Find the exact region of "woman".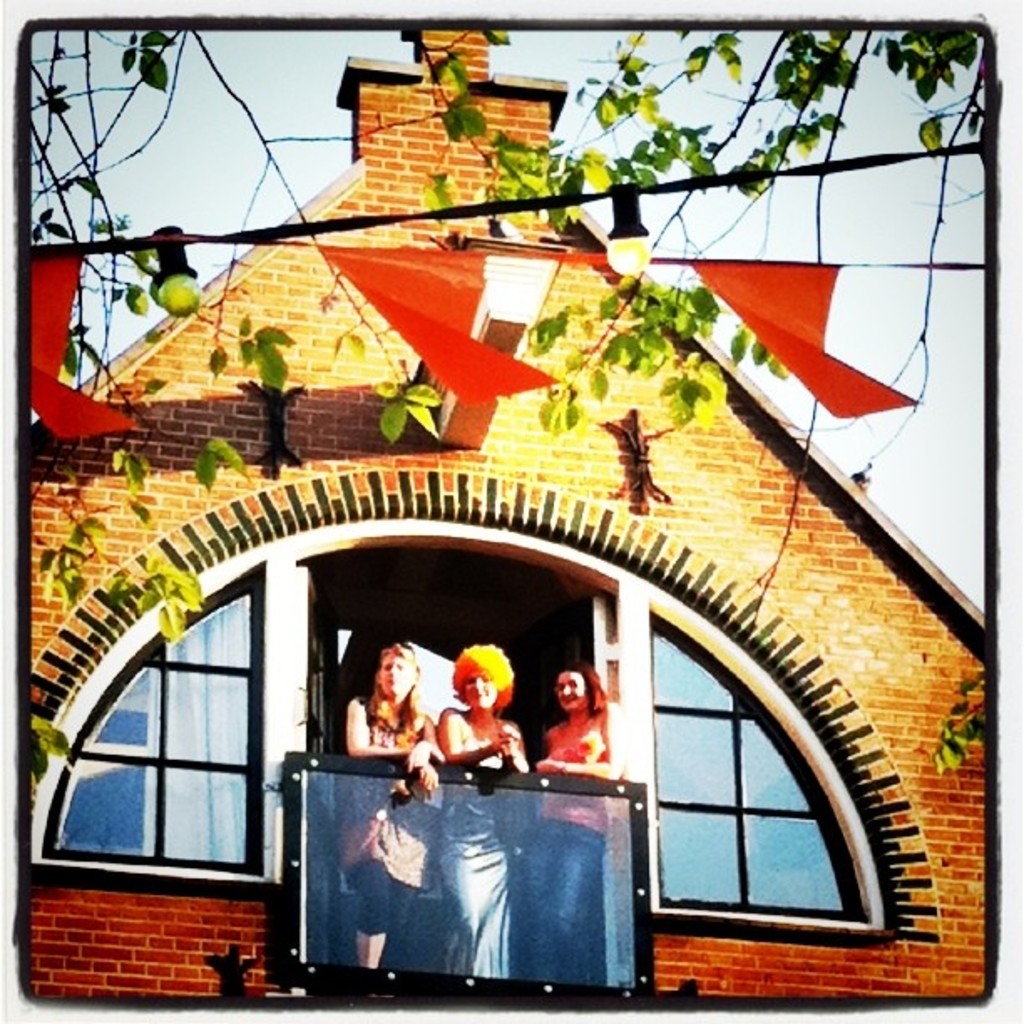
Exact region: BBox(532, 663, 627, 984).
